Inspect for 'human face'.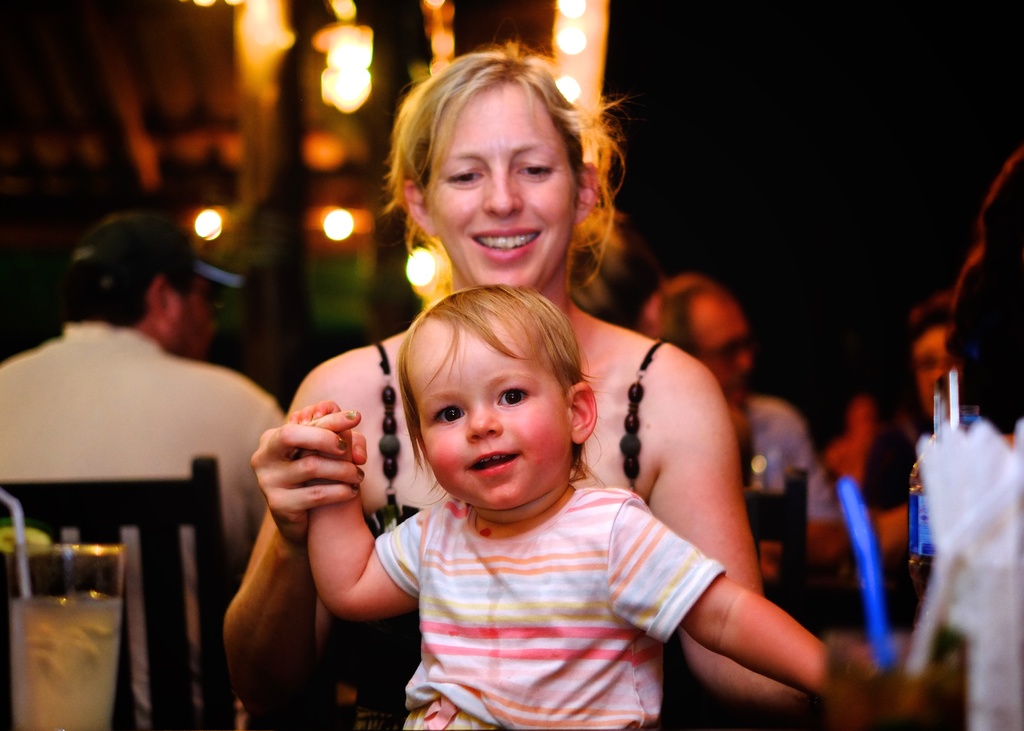
Inspection: [x1=910, y1=319, x2=957, y2=418].
